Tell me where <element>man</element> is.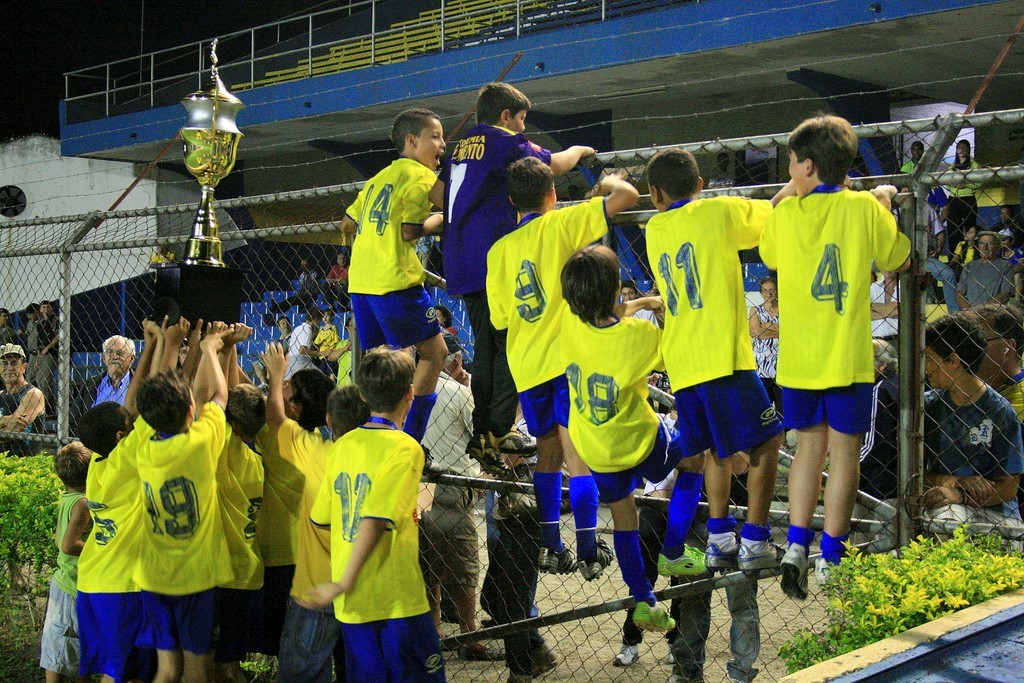
<element>man</element> is at x1=20, y1=305, x2=42, y2=359.
